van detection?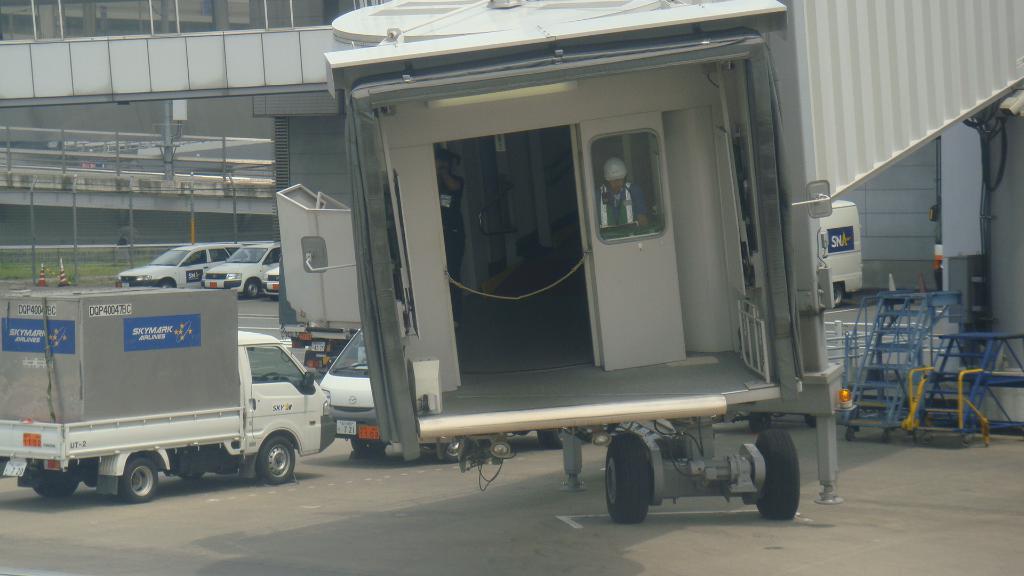
l=0, t=300, r=340, b=497
